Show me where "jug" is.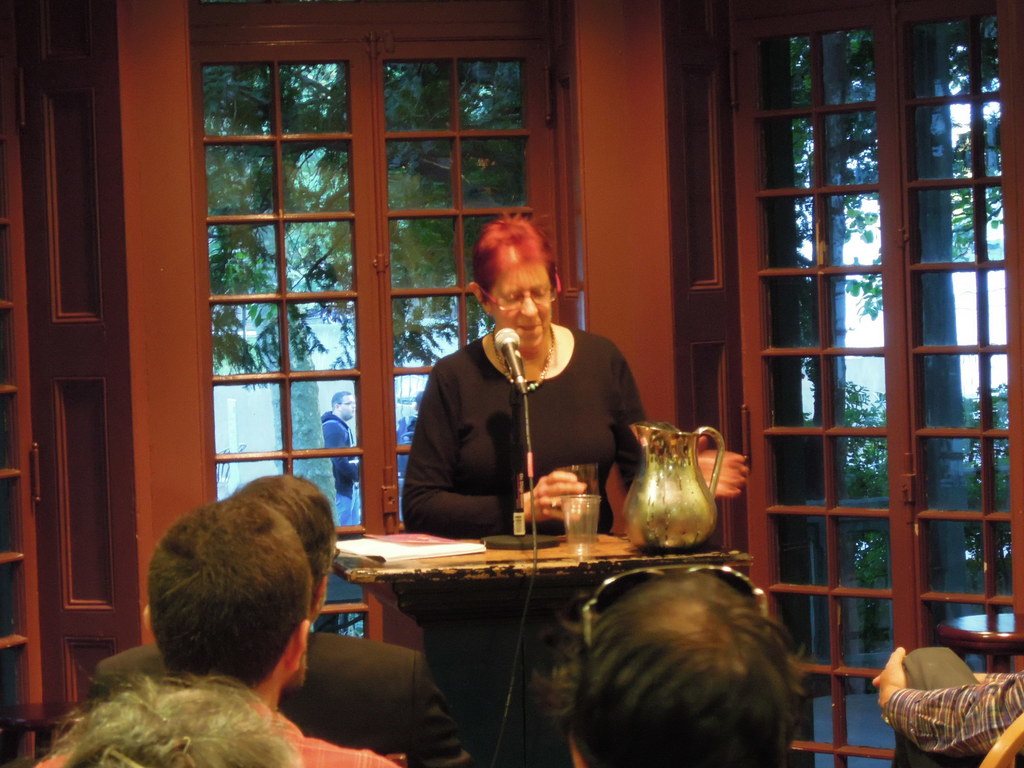
"jug" is at box(605, 422, 744, 561).
